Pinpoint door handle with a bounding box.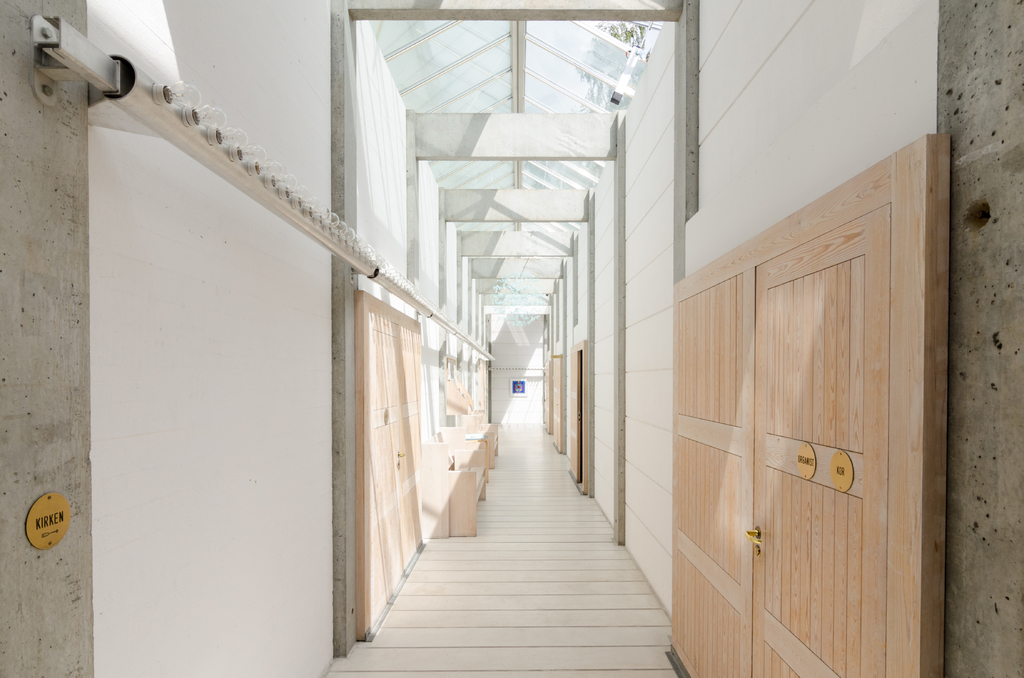
BBox(397, 449, 406, 466).
